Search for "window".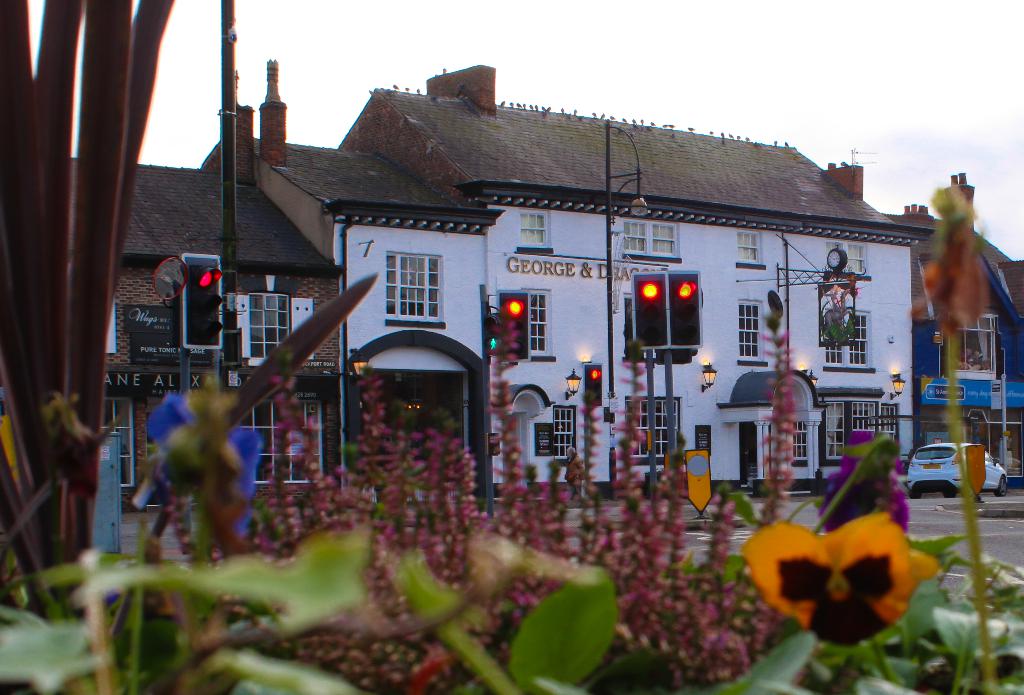
Found at Rect(826, 241, 874, 283).
